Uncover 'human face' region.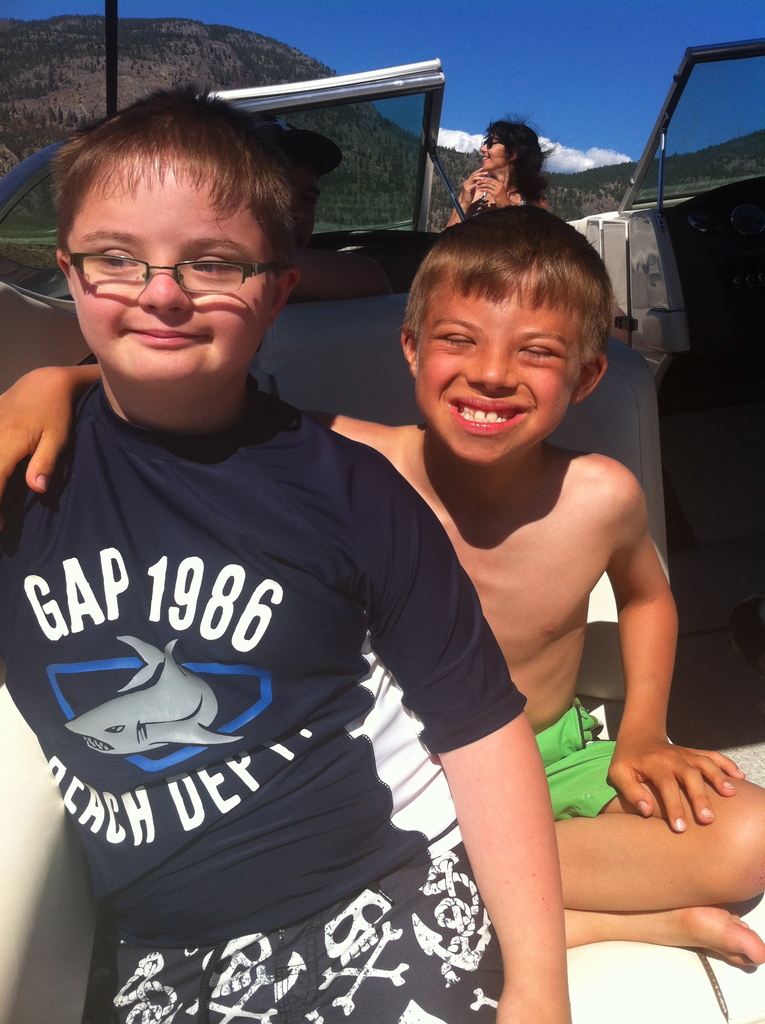
Uncovered: crop(62, 157, 272, 395).
